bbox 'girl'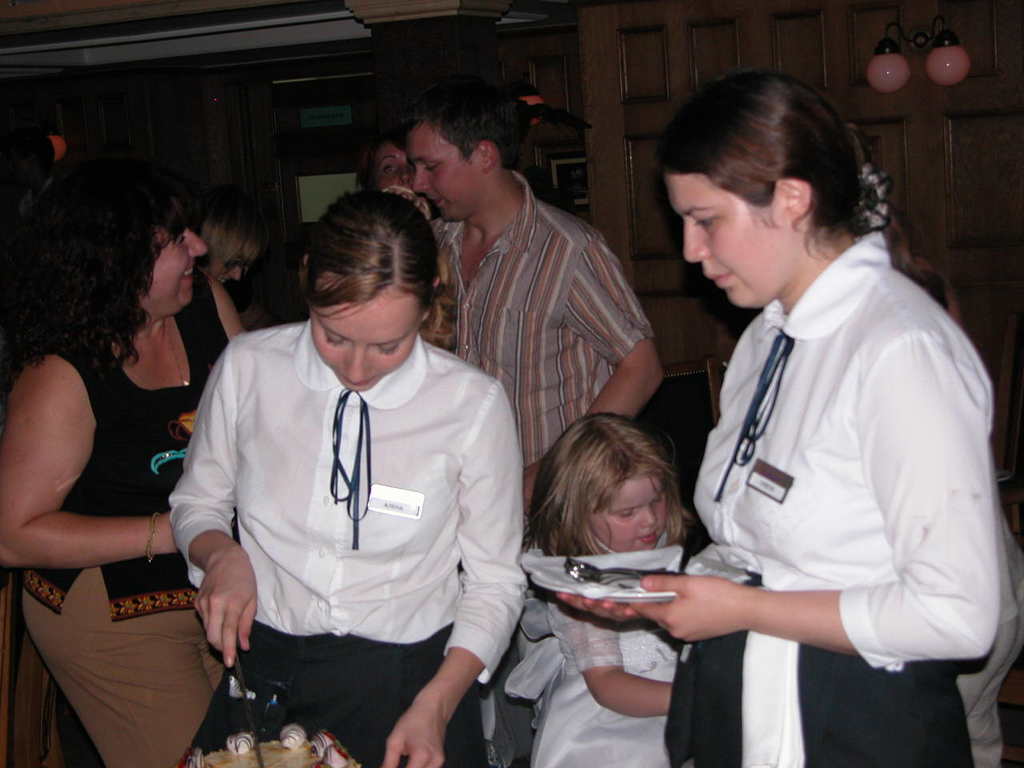
166 184 534 767
